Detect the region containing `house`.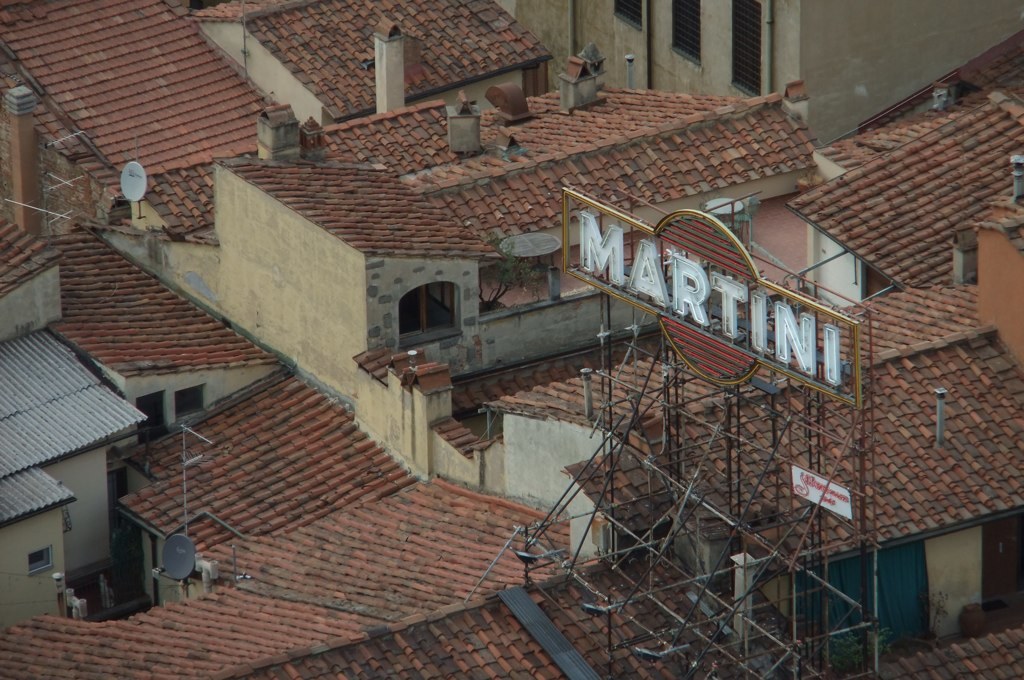
[741, 19, 1023, 283].
